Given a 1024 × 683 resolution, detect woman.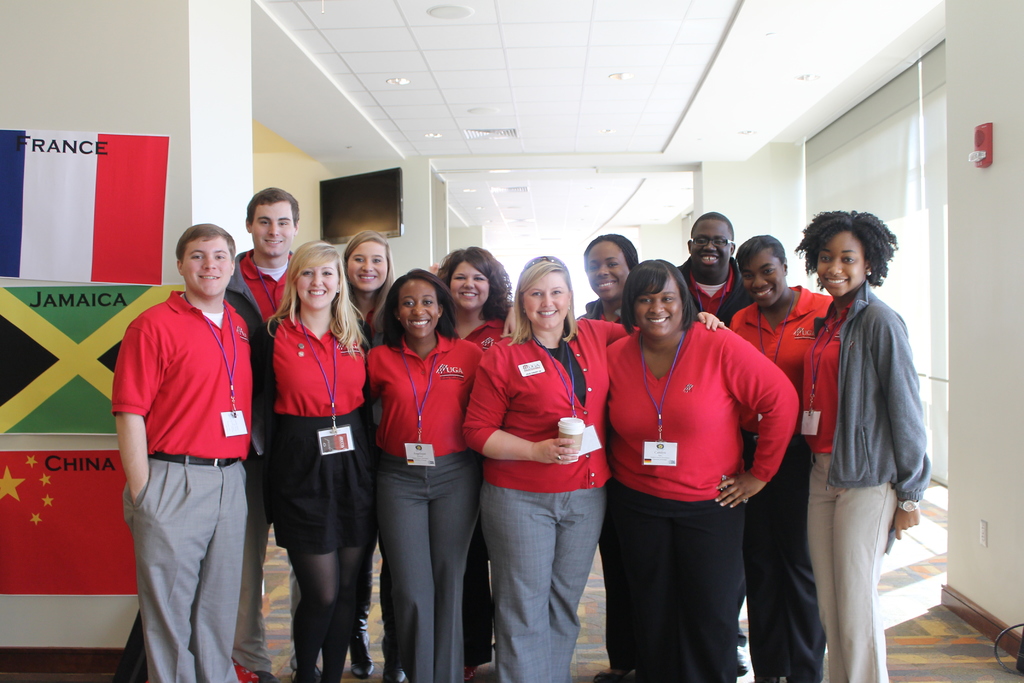
790 205 934 682.
